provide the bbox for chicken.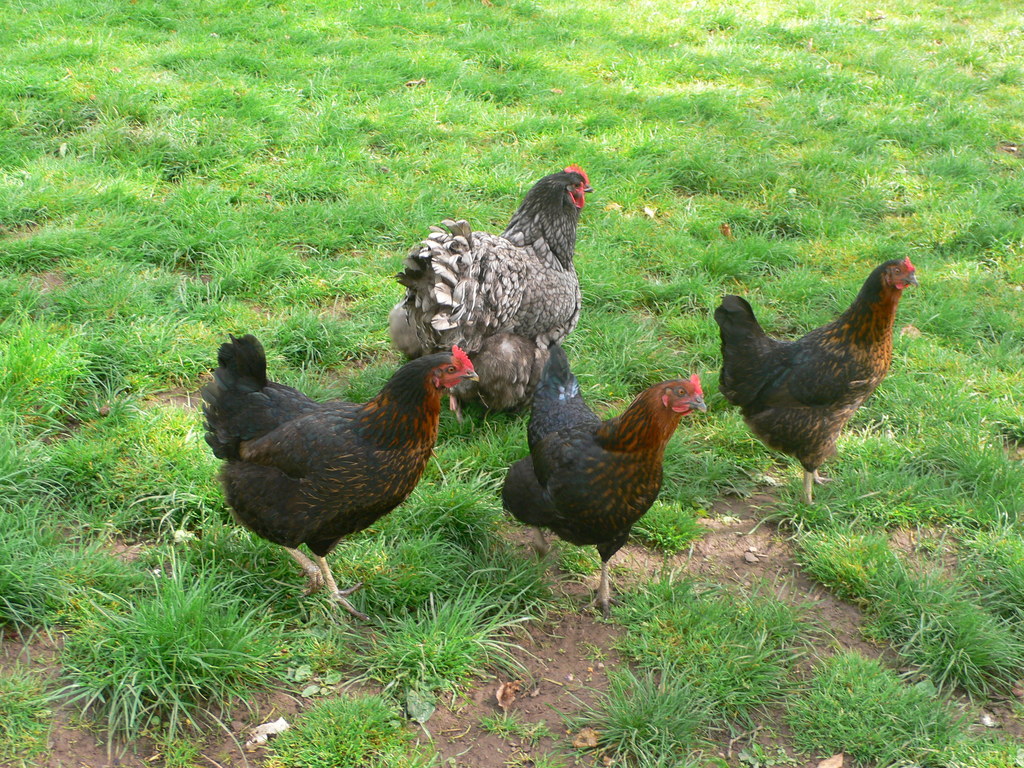
492,333,715,627.
